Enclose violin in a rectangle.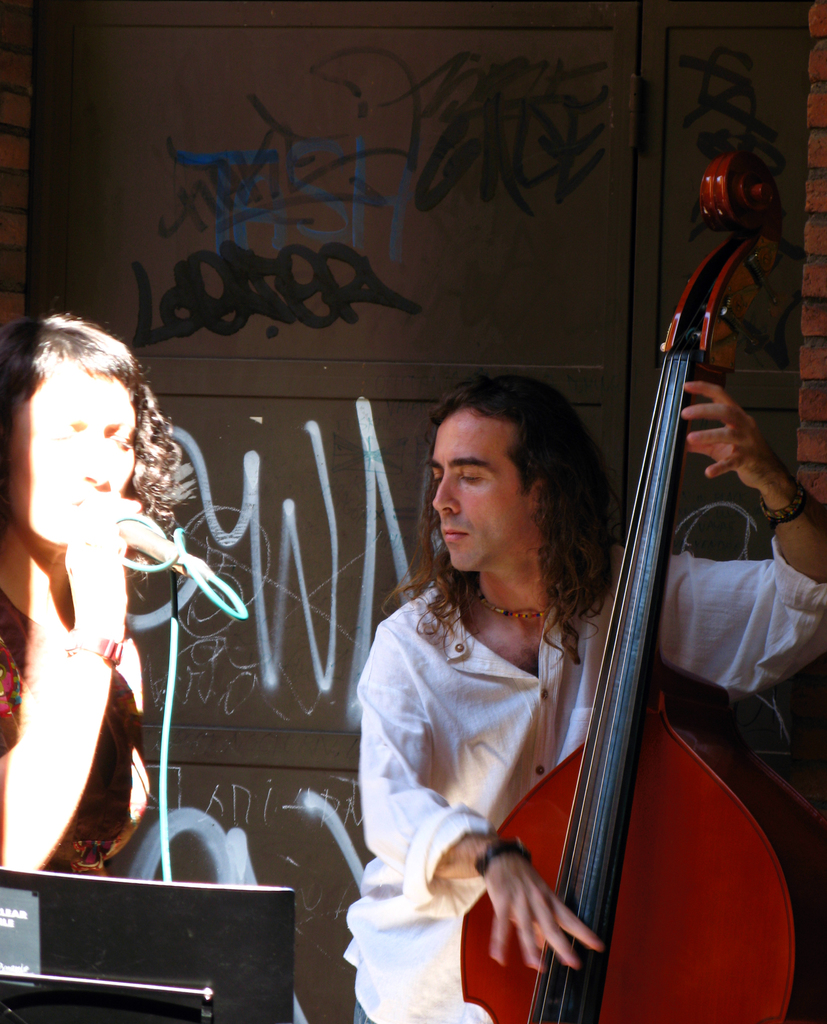
474/189/783/984.
